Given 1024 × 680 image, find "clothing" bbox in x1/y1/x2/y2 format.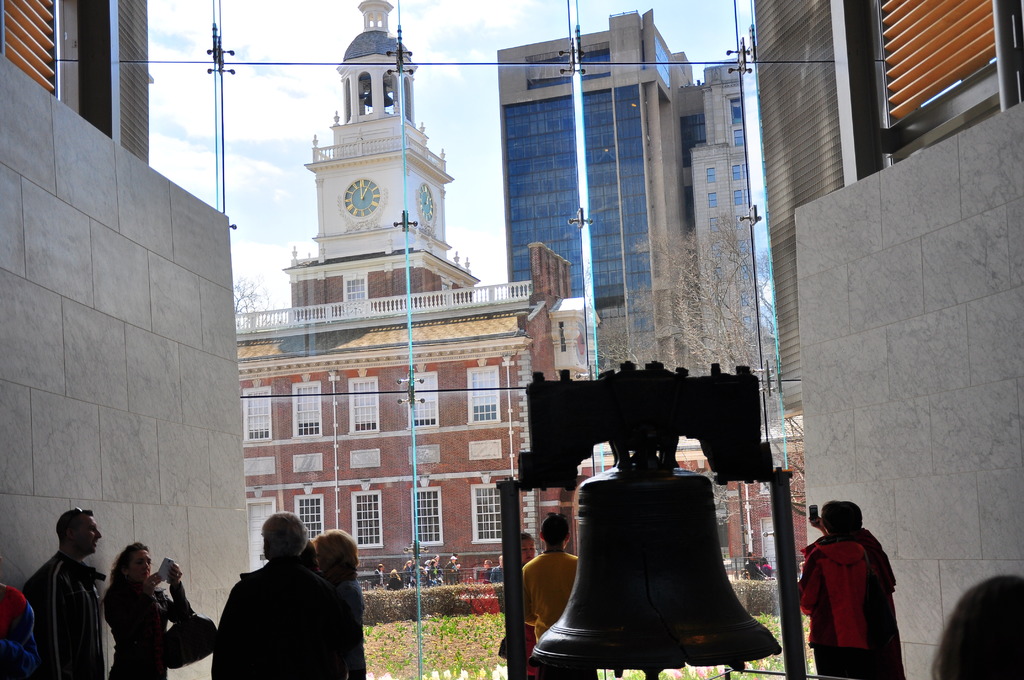
404/569/412/589.
